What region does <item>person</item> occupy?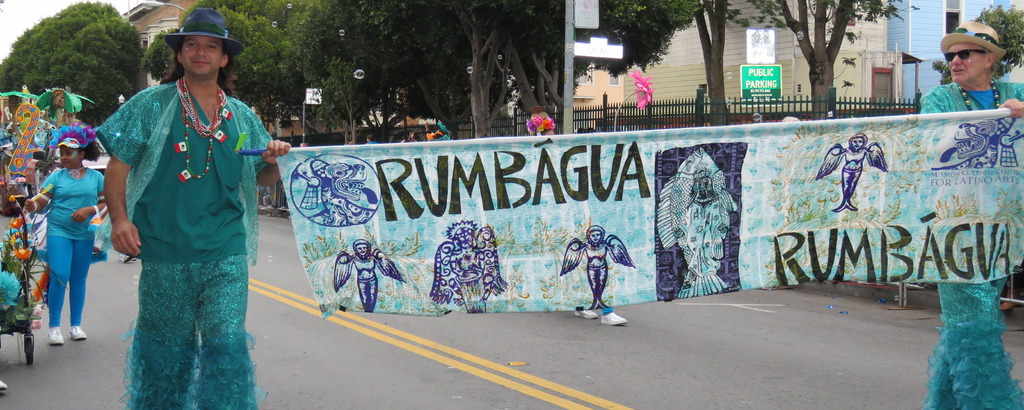
locate(96, 6, 260, 407).
